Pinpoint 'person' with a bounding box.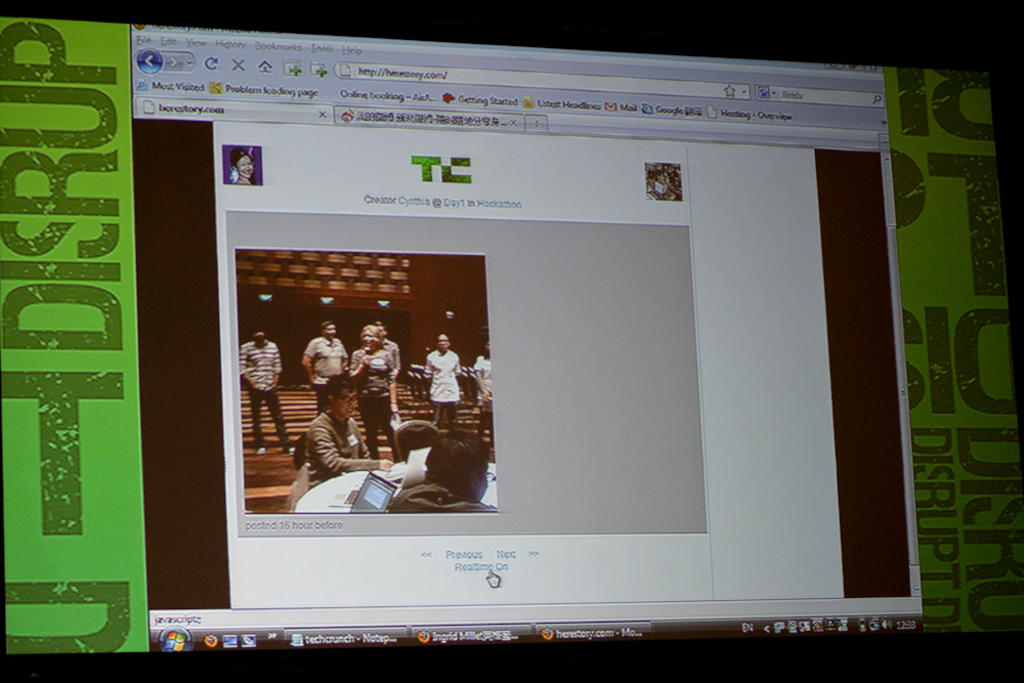
{"left": 307, "top": 369, "right": 390, "bottom": 494}.
